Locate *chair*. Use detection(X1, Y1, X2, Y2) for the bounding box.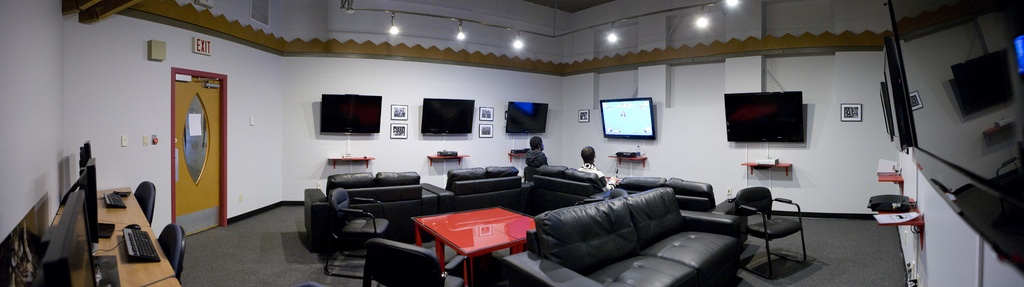
detection(132, 180, 157, 228).
